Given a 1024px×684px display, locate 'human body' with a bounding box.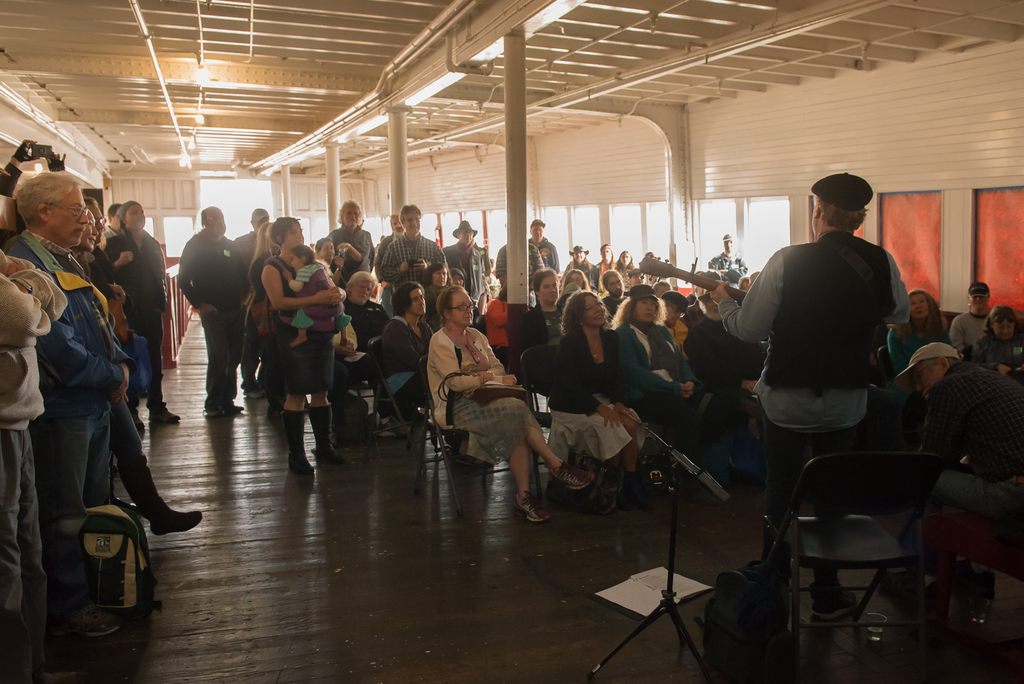
Located: 712 231 913 620.
